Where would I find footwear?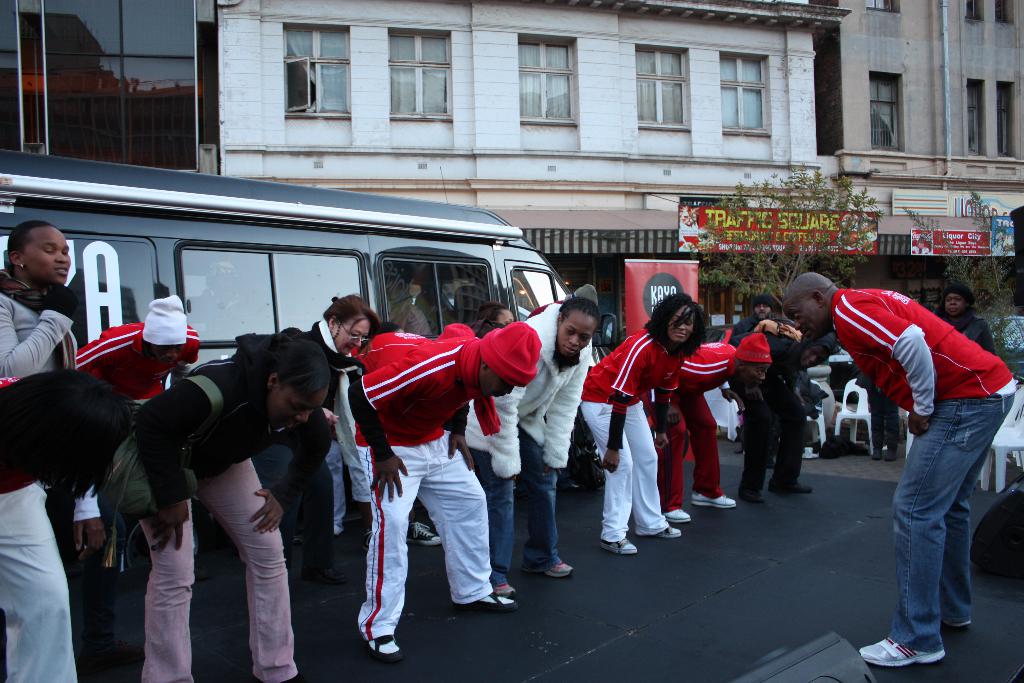
At bbox(872, 447, 883, 459).
